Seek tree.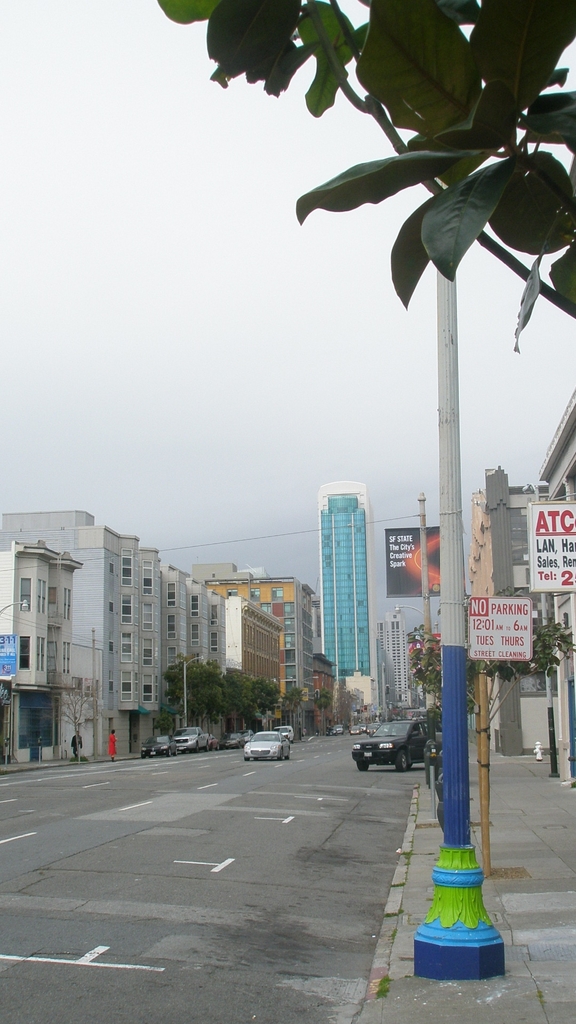
locate(139, 641, 319, 767).
